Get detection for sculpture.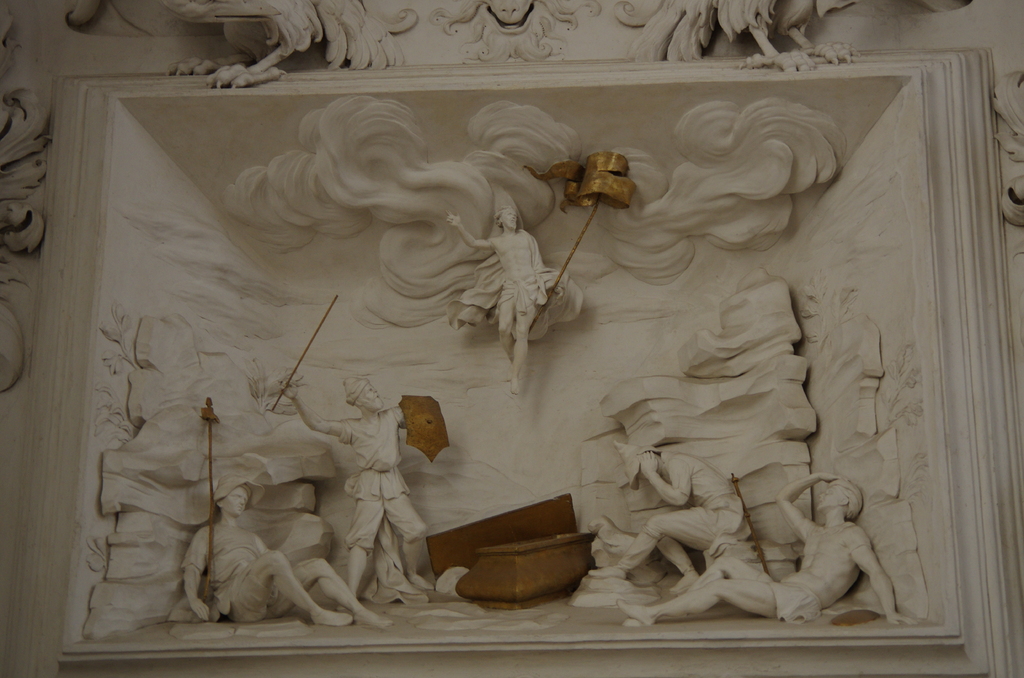
Detection: pyautogui.locateOnScreen(271, 380, 445, 613).
